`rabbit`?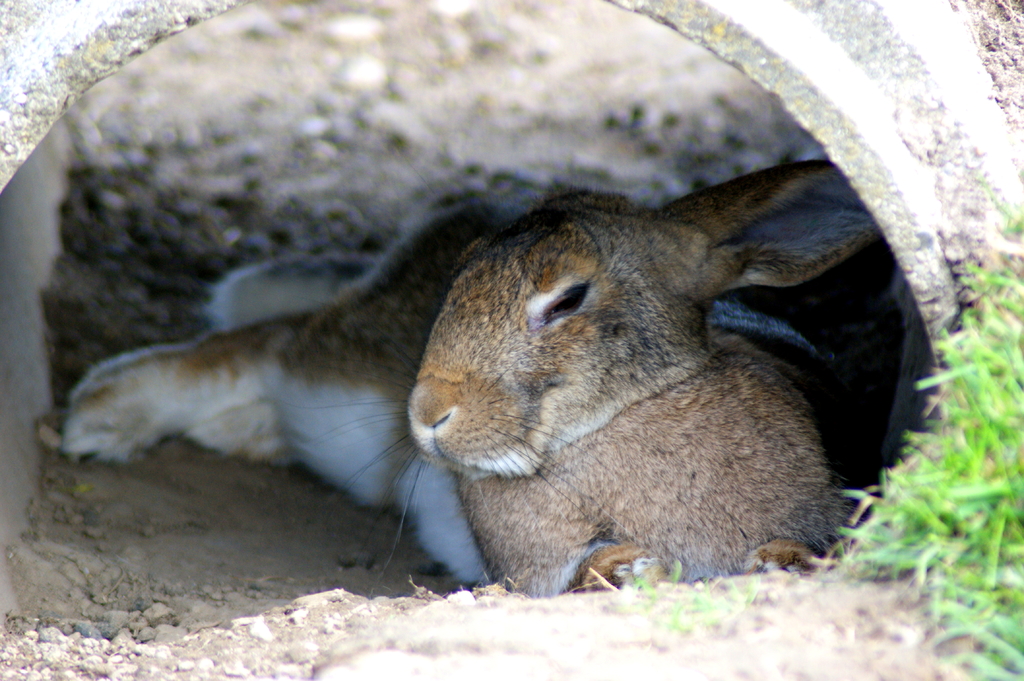
x1=35, y1=154, x2=879, y2=593
